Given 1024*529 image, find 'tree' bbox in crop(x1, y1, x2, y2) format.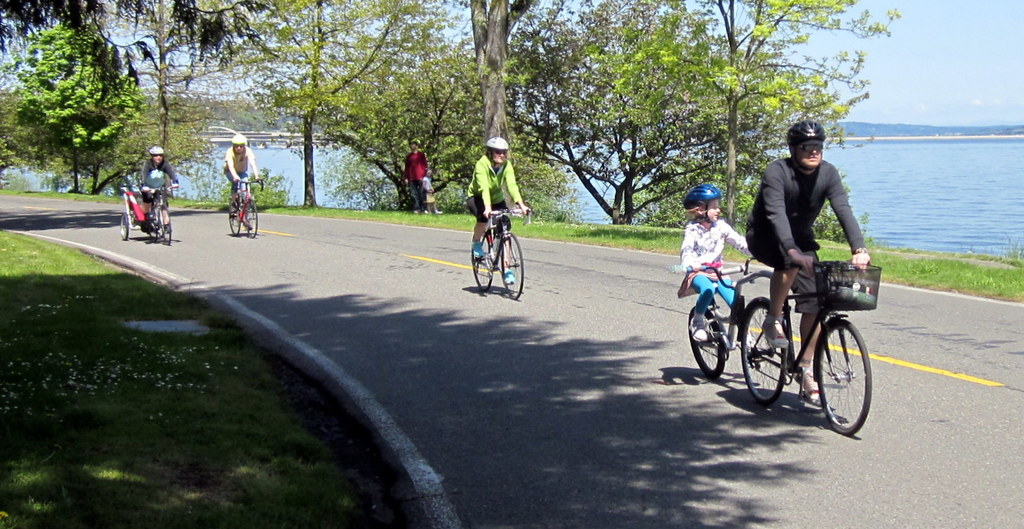
crop(505, 0, 718, 227).
